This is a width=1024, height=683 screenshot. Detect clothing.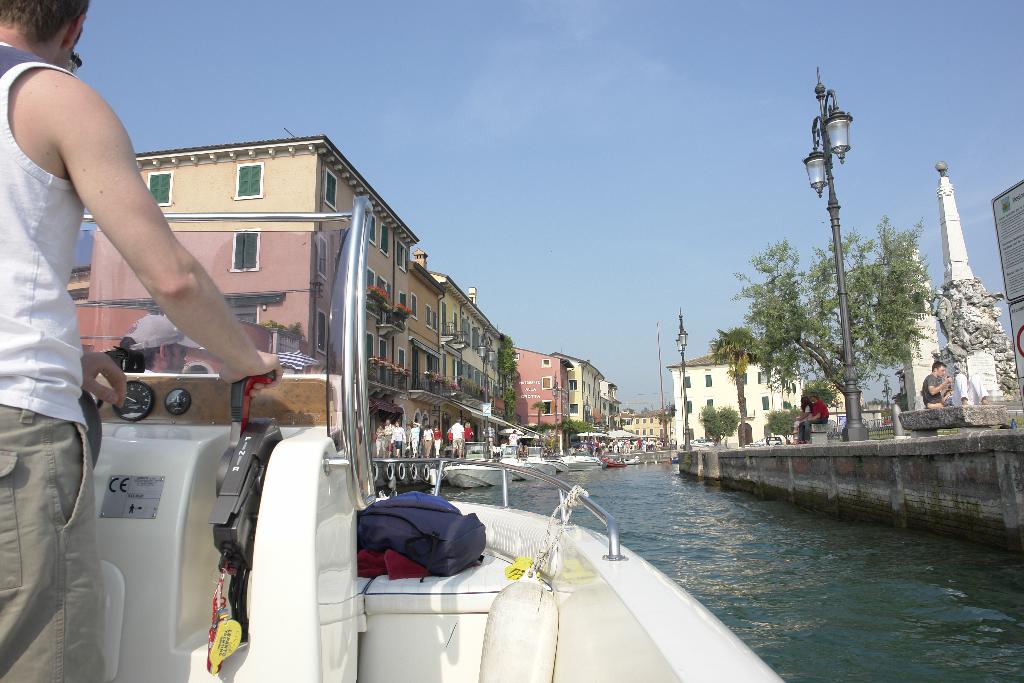
bbox(390, 427, 407, 453).
